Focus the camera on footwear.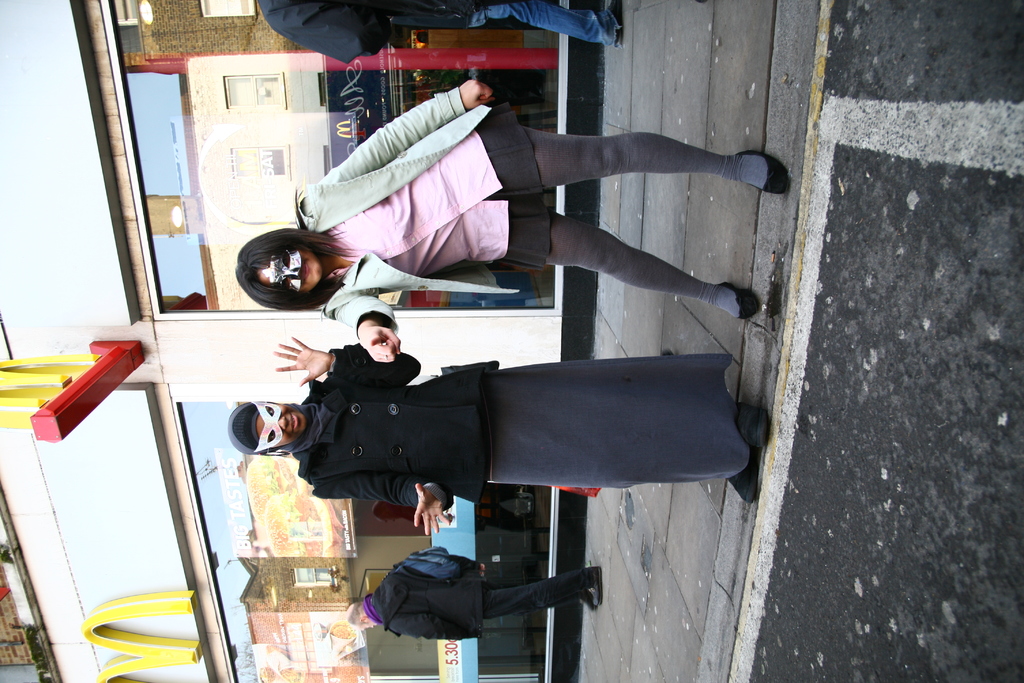
Focus region: pyautogui.locateOnScreen(728, 460, 758, 502).
